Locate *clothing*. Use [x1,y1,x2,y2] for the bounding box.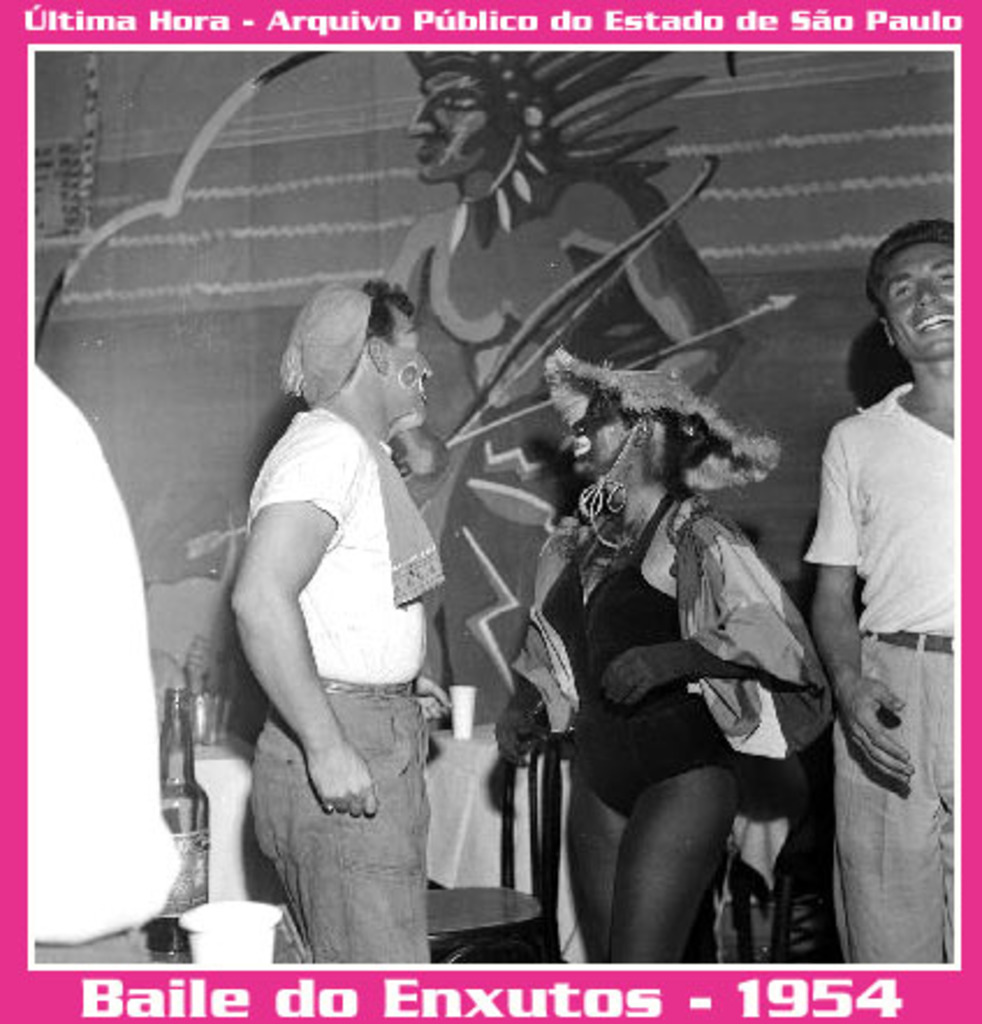
[30,368,188,945].
